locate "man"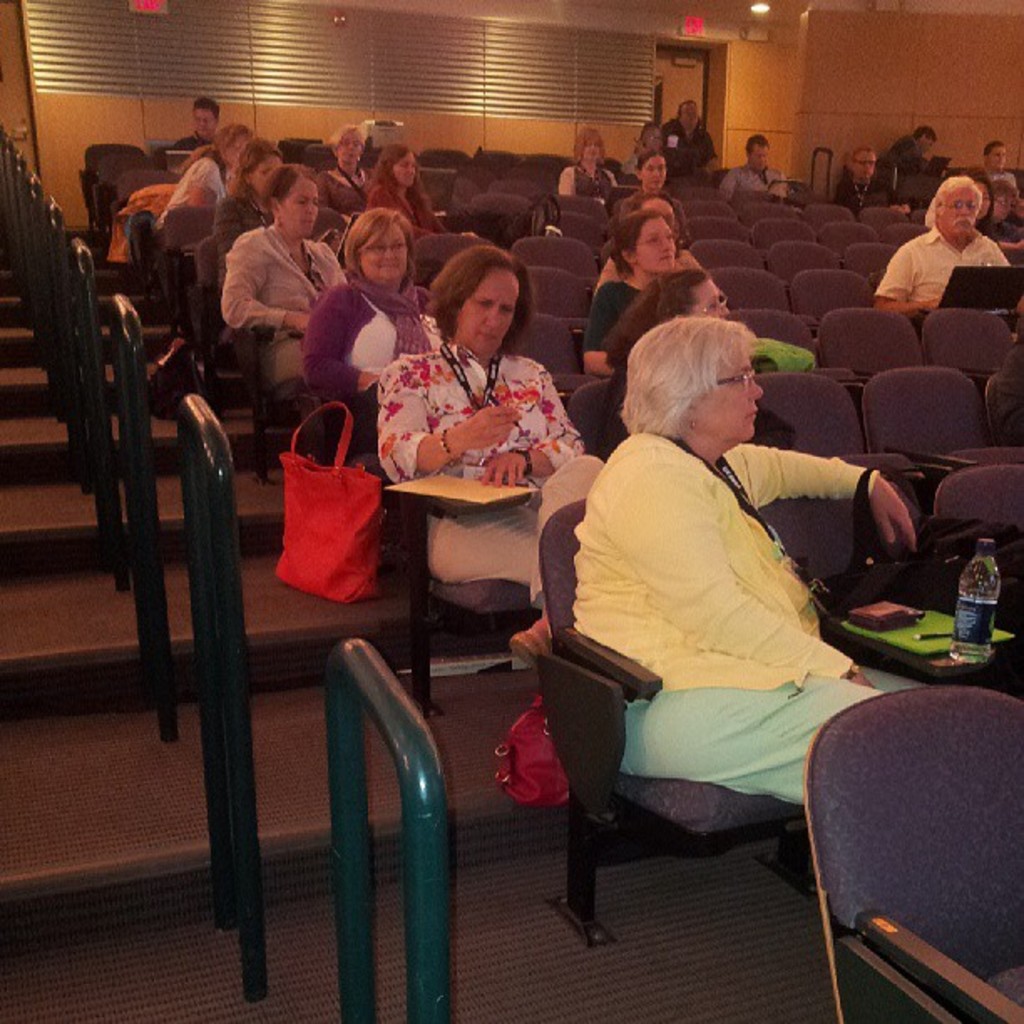
[x1=661, y1=99, x2=711, y2=176]
